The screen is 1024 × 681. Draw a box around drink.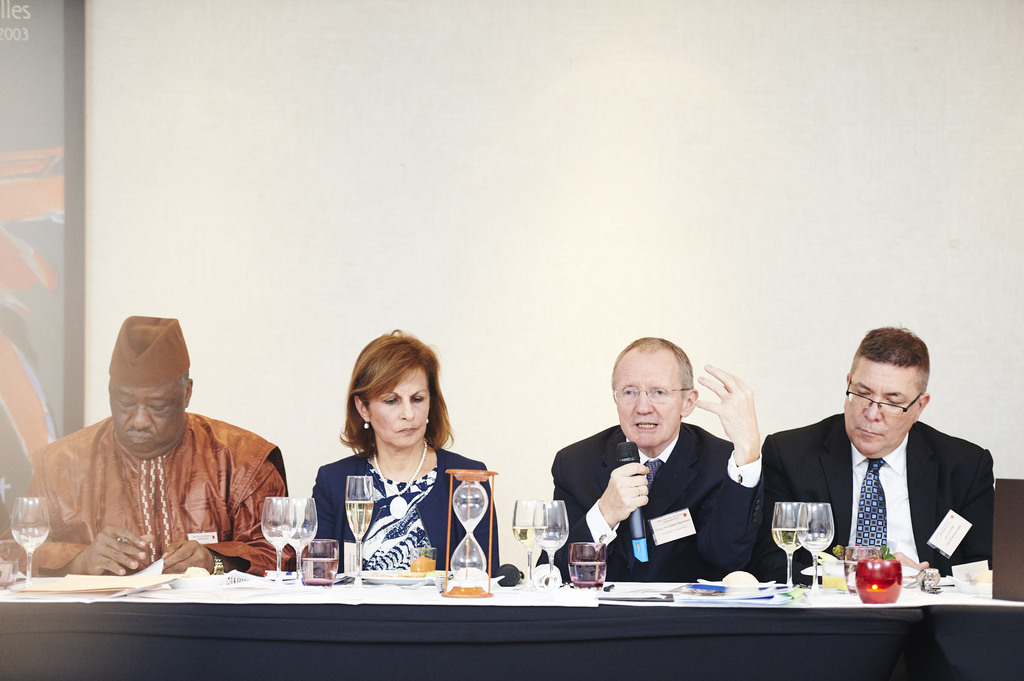
select_region(771, 528, 807, 552).
